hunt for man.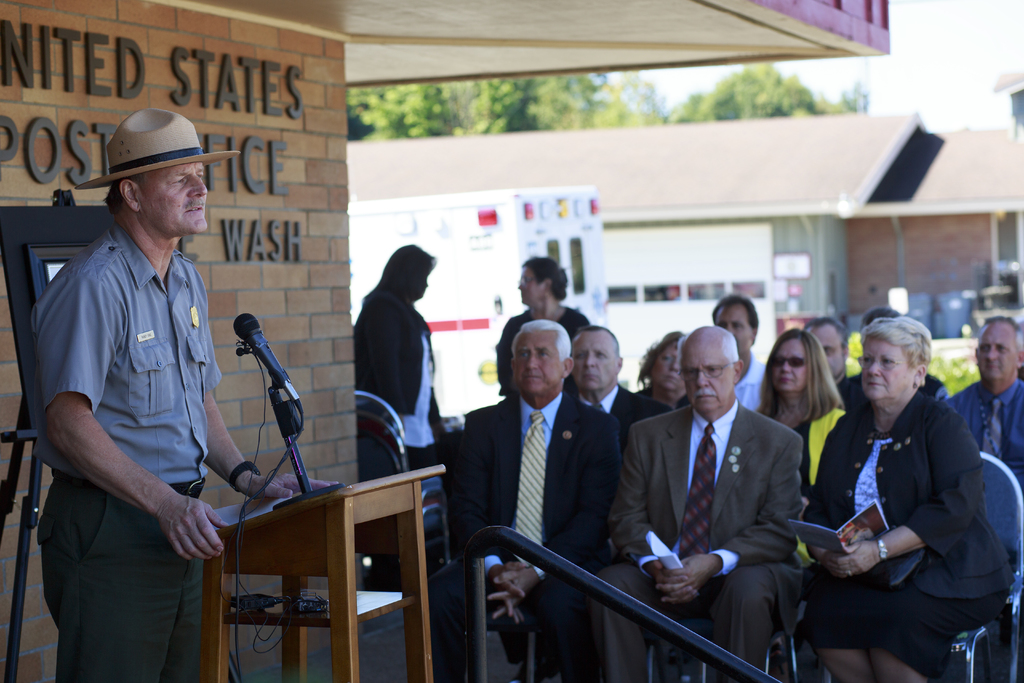
Hunted down at [803,318,863,416].
